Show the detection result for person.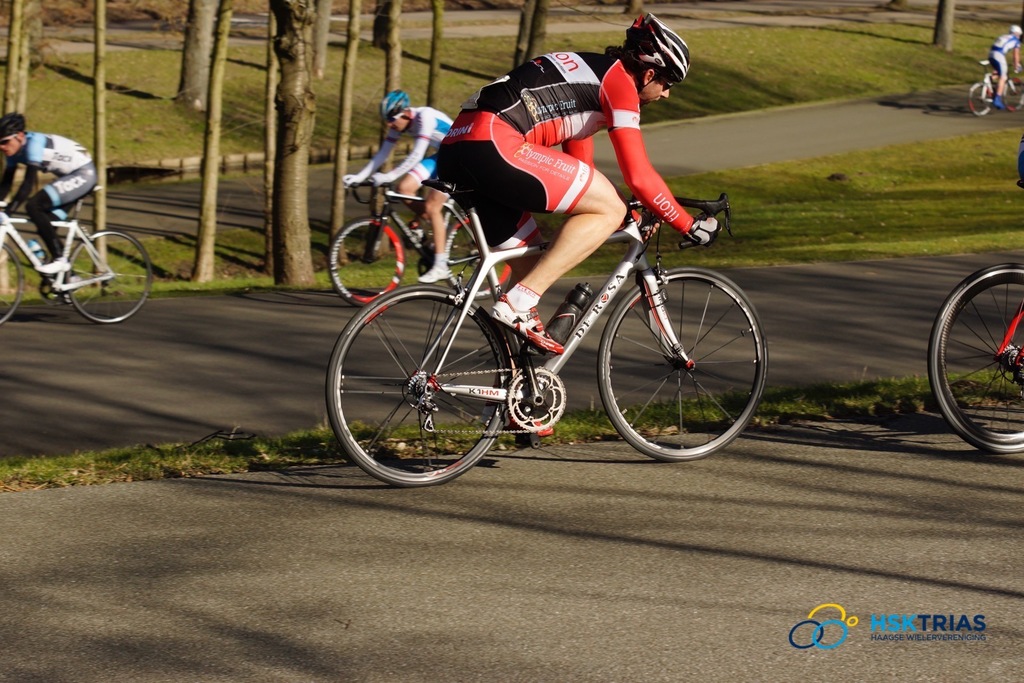
{"x1": 433, "y1": 10, "x2": 726, "y2": 354}.
